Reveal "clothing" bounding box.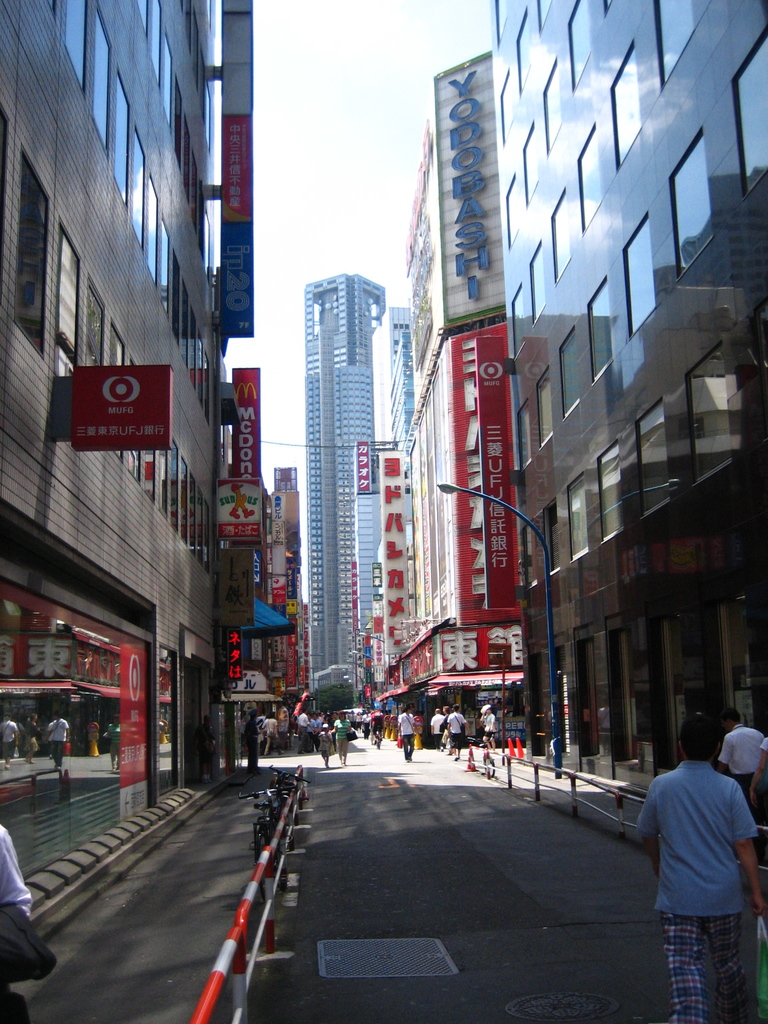
Revealed: BBox(427, 715, 445, 729).
